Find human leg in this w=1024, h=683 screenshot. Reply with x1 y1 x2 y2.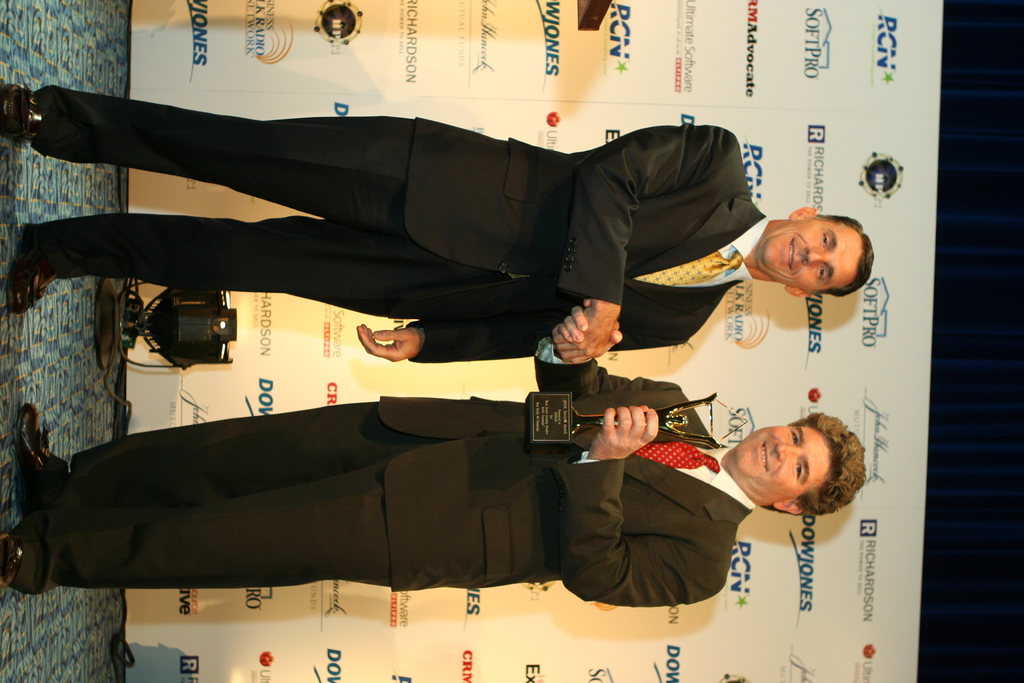
10 399 468 502.
